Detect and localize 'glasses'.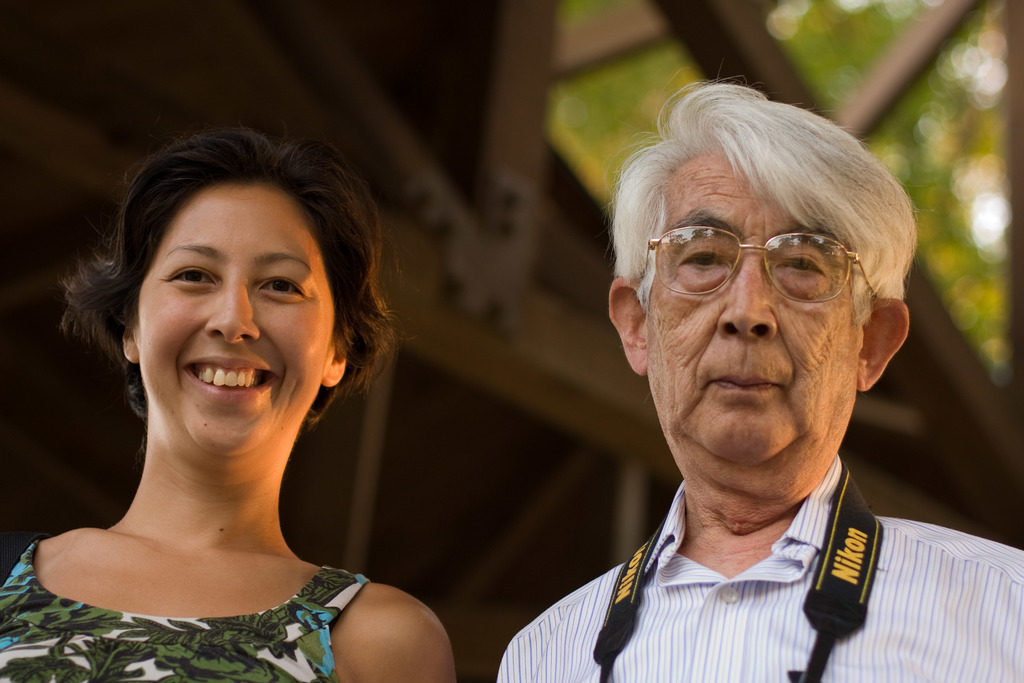
Localized at (left=635, top=220, right=894, bottom=320).
